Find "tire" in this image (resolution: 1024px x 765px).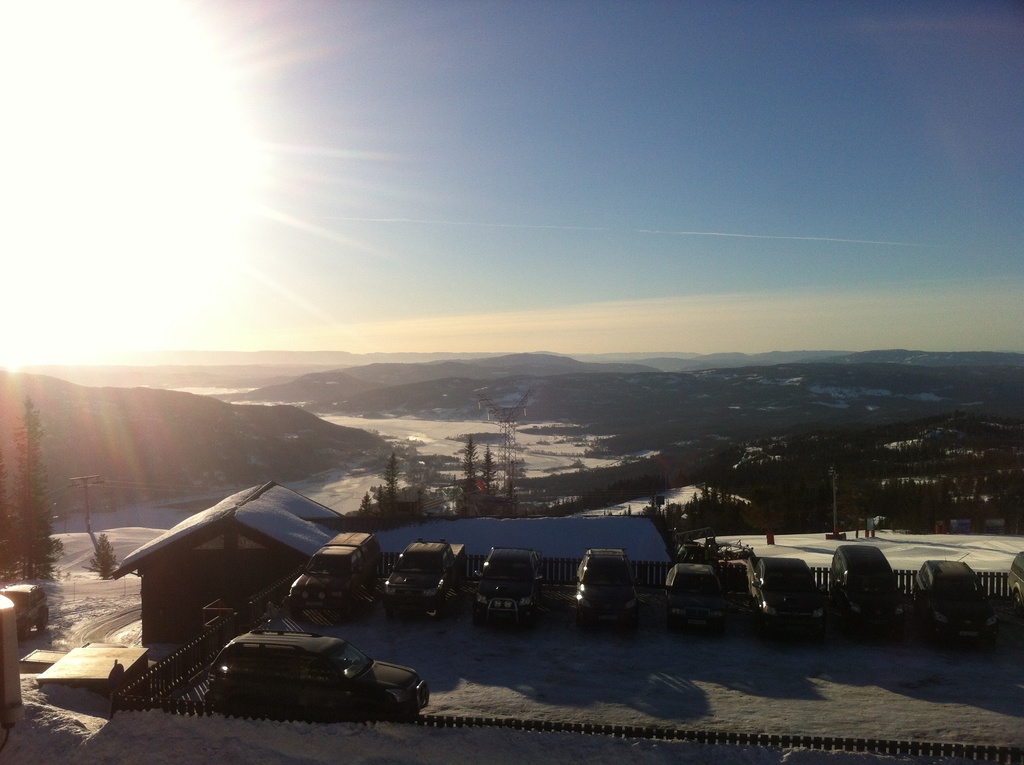
(x1=913, y1=587, x2=924, y2=598).
